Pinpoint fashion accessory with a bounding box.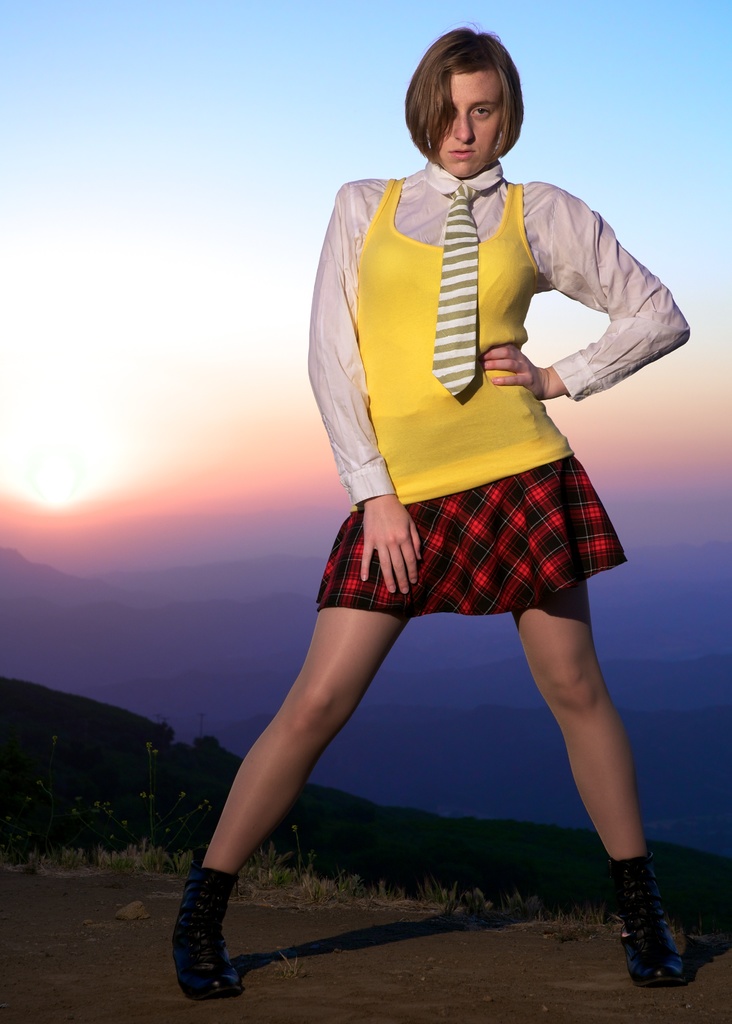
bbox(601, 851, 689, 984).
